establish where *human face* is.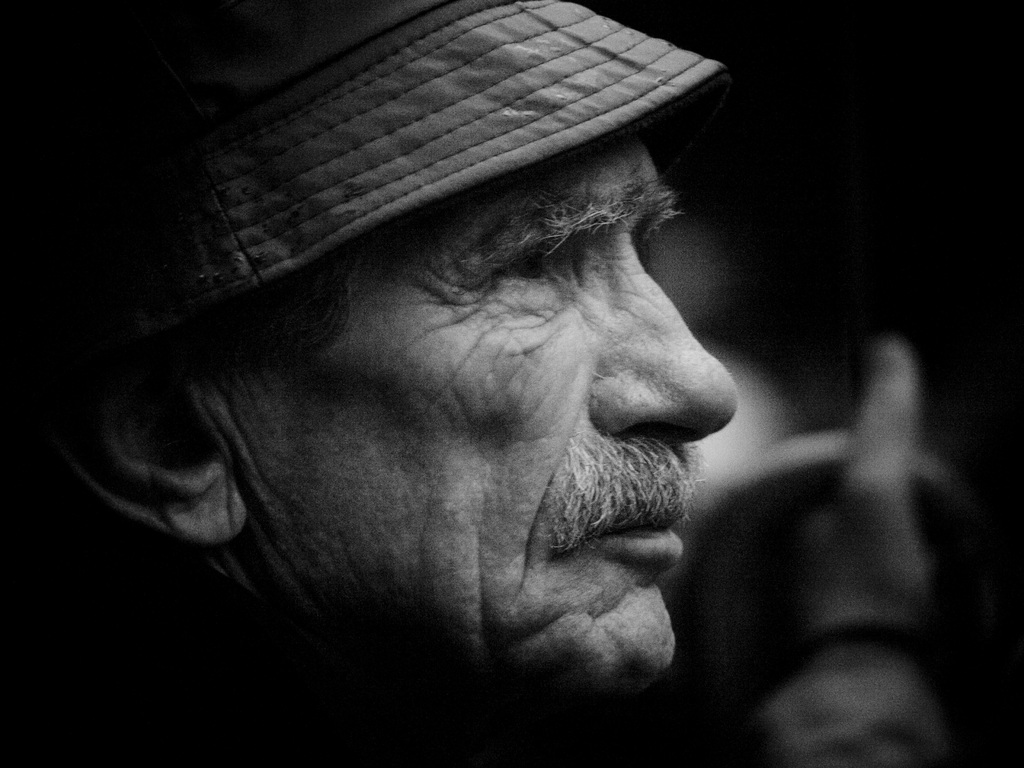
Established at [left=199, top=140, right=742, bottom=682].
